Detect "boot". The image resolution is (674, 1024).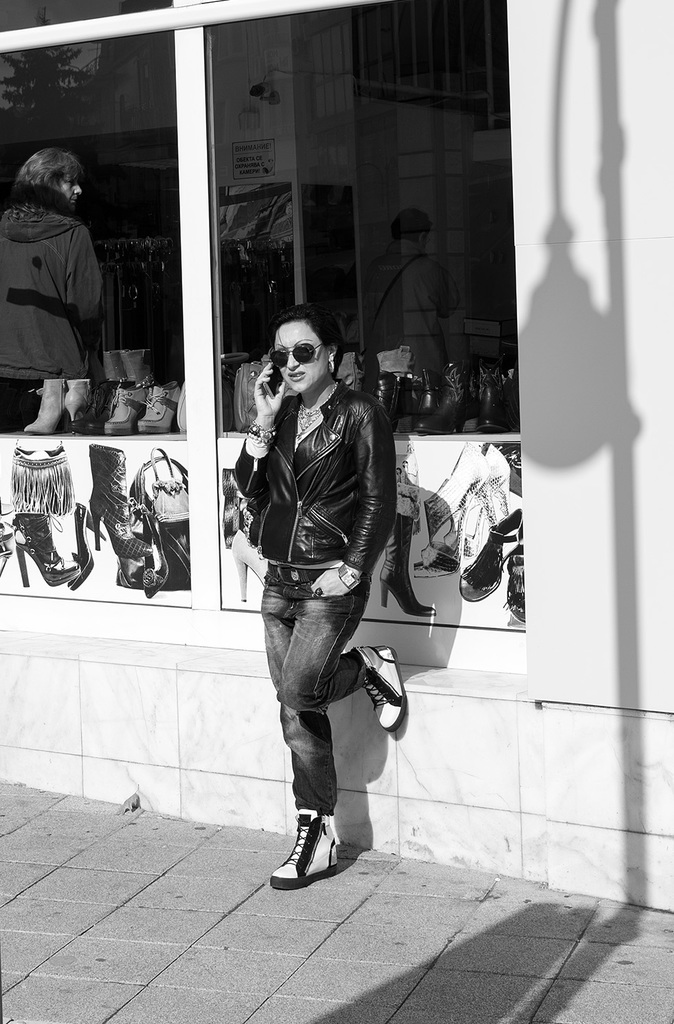
63/378/101/437.
